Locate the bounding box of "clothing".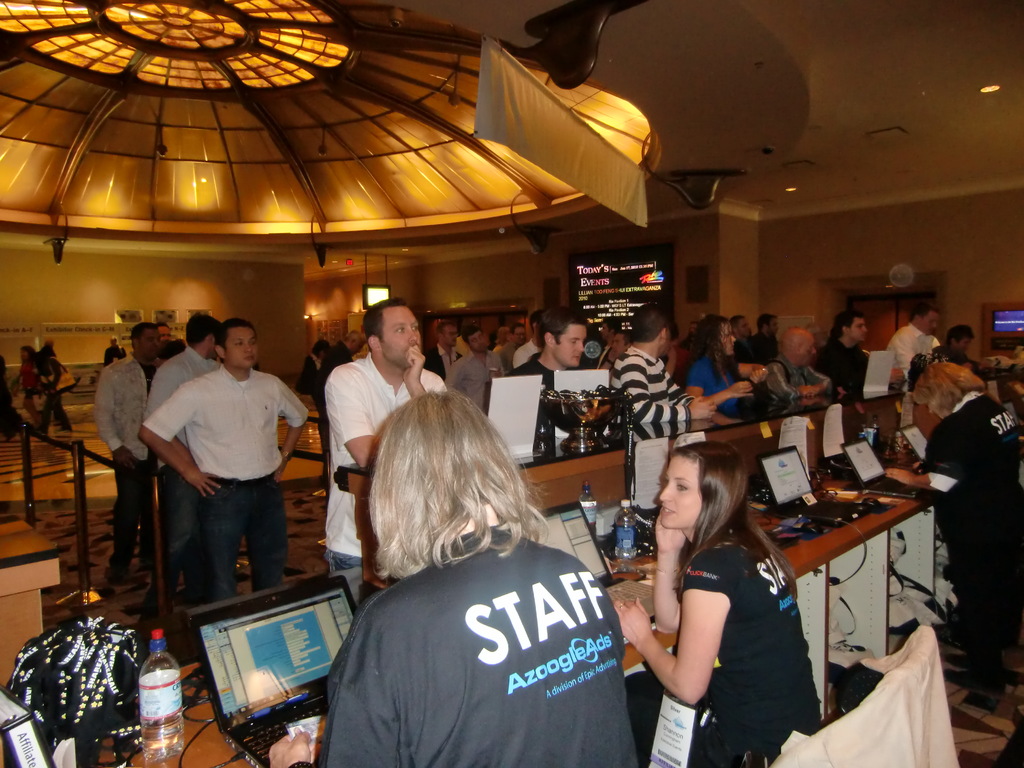
Bounding box: <bbox>888, 326, 939, 376</bbox>.
